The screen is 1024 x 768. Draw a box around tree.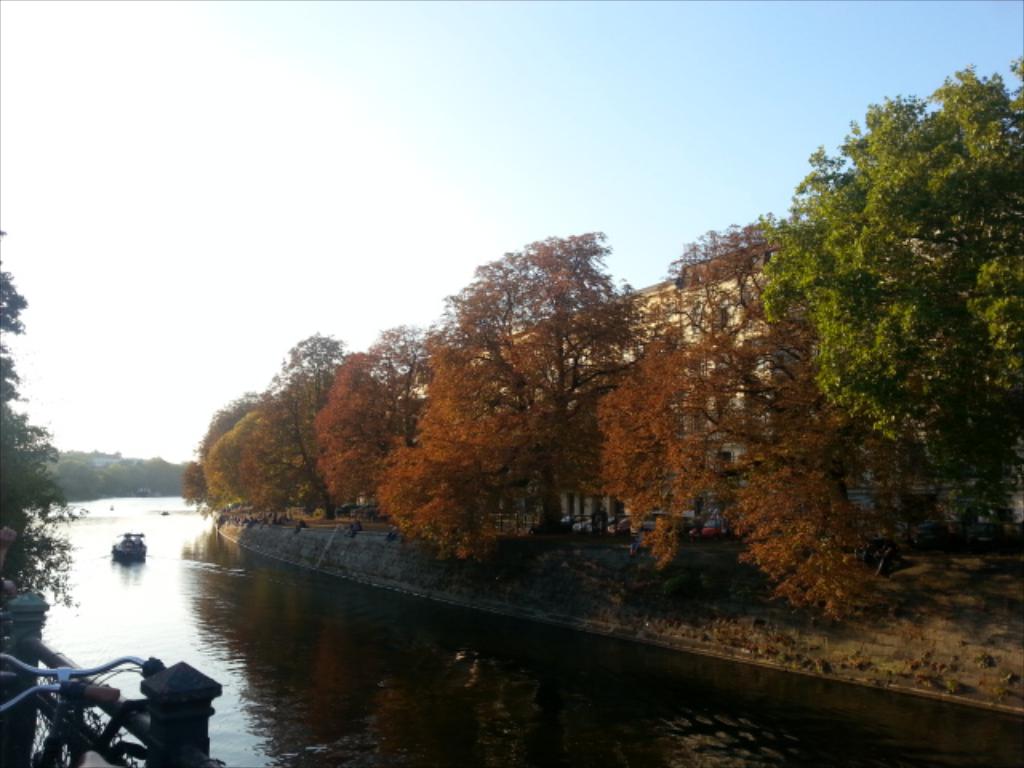
left=600, top=208, right=963, bottom=610.
